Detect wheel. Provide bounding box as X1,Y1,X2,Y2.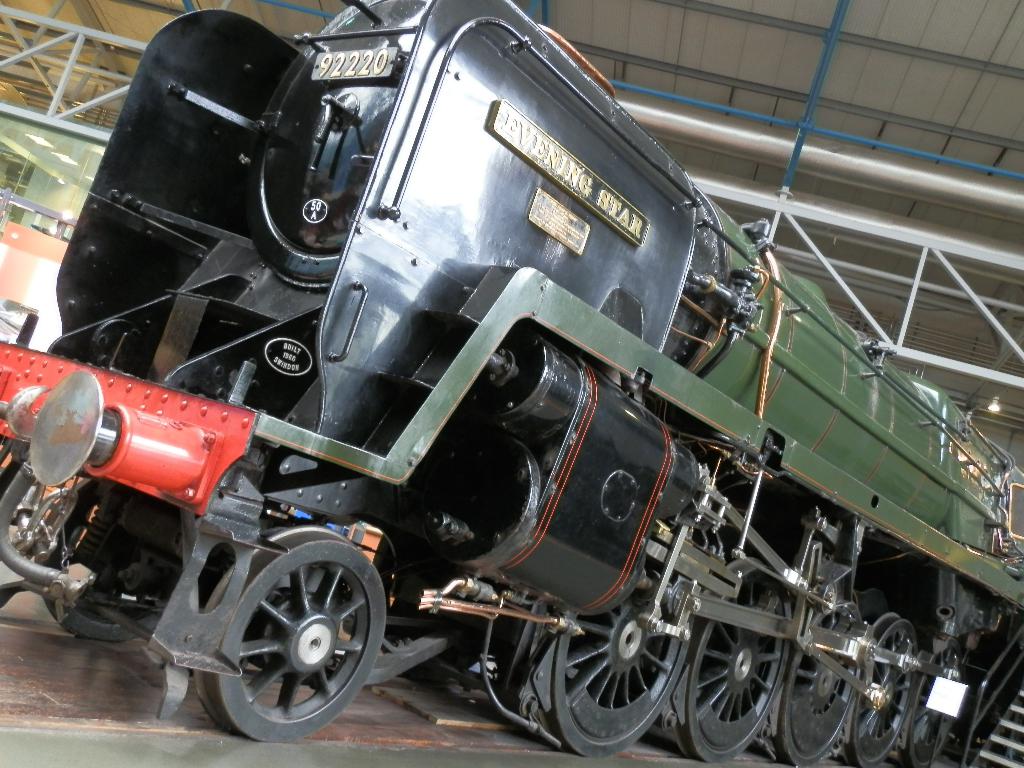
364,586,472,691.
